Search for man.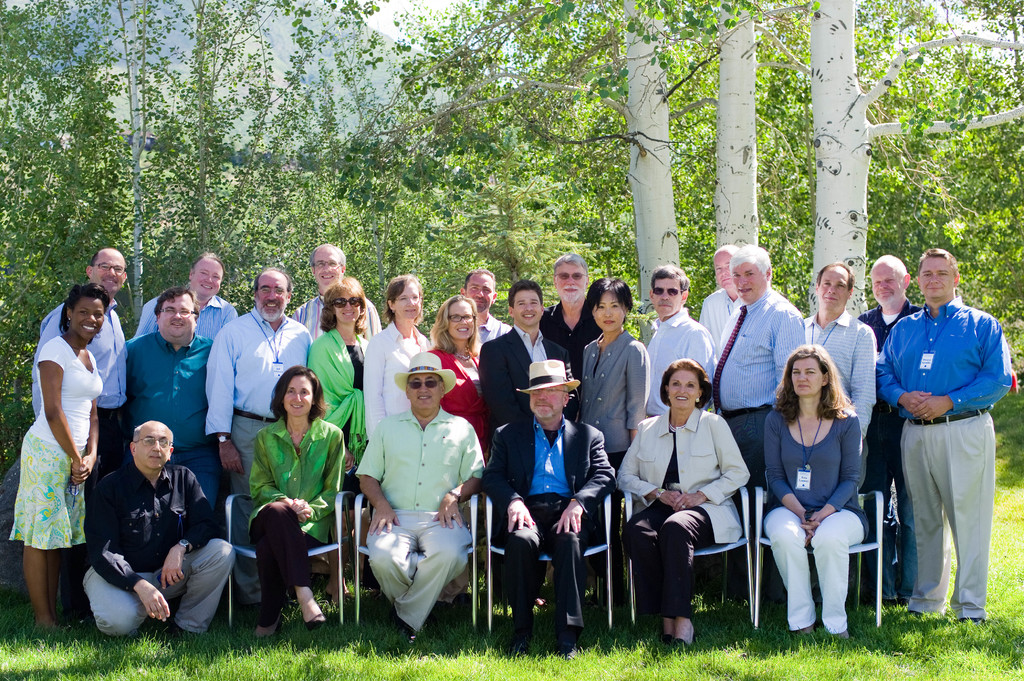
Found at (198,270,317,631).
